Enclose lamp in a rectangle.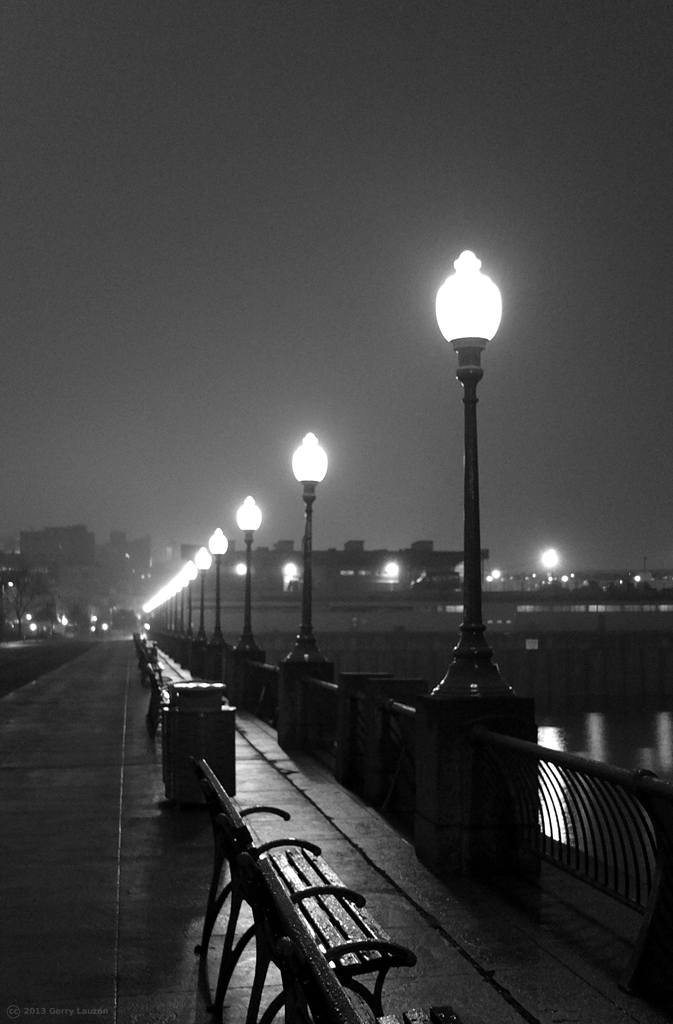
(left=382, top=559, right=400, bottom=580).
